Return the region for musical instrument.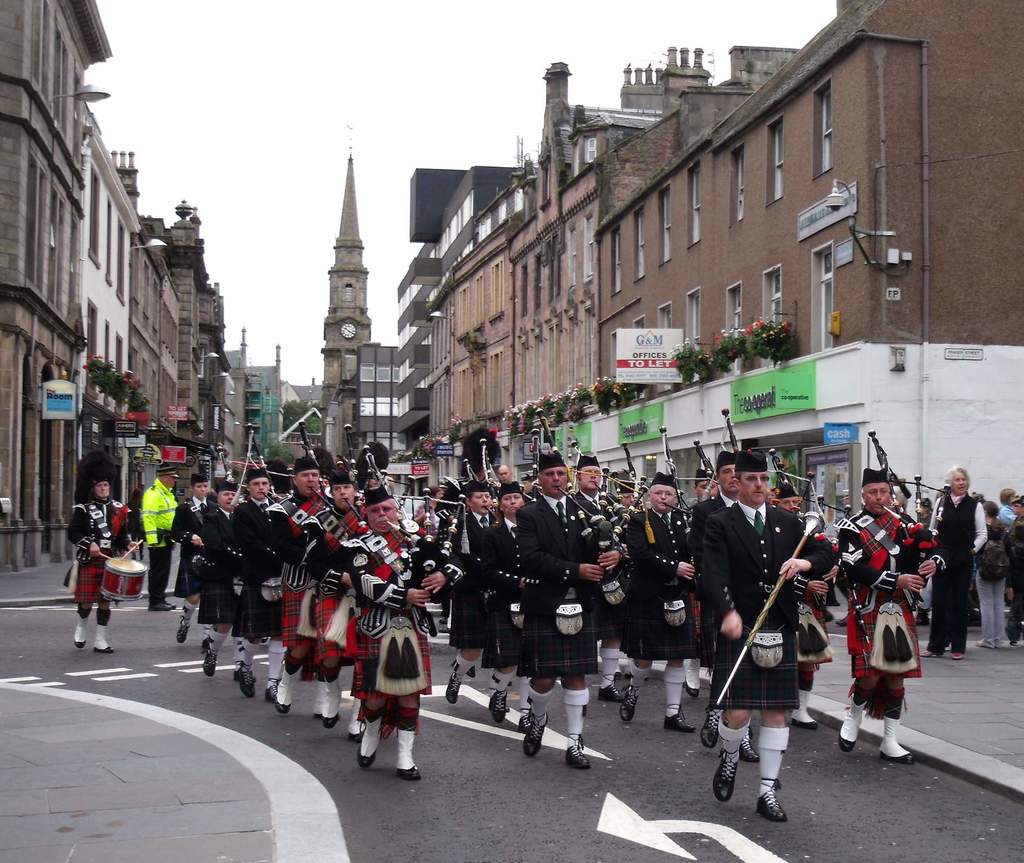
[x1=99, y1=552, x2=148, y2=600].
